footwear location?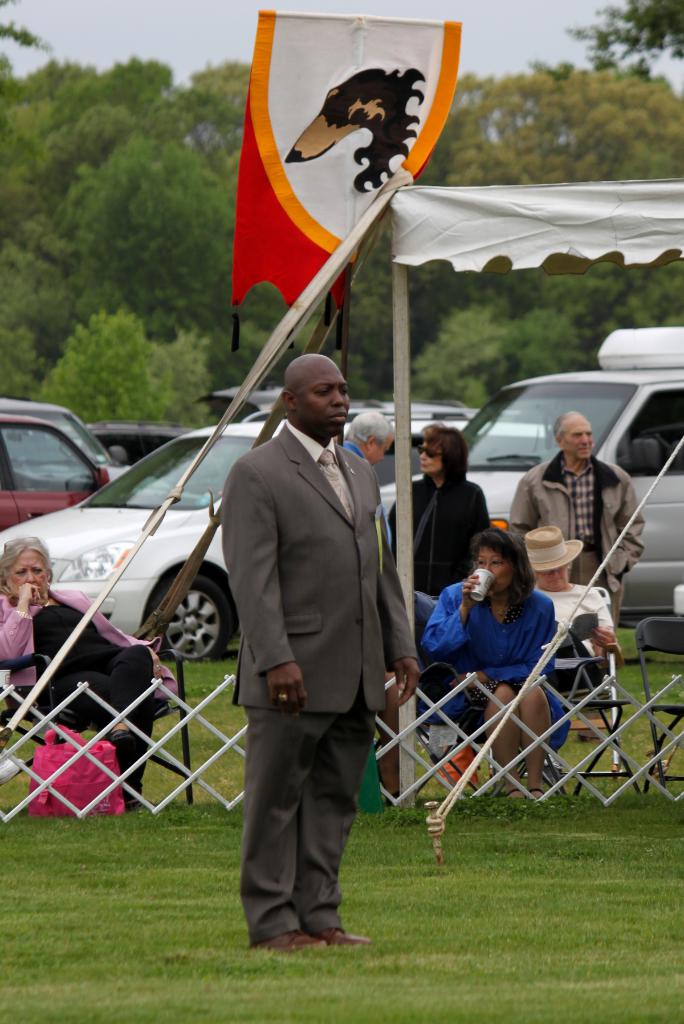
l=500, t=792, r=526, b=803
